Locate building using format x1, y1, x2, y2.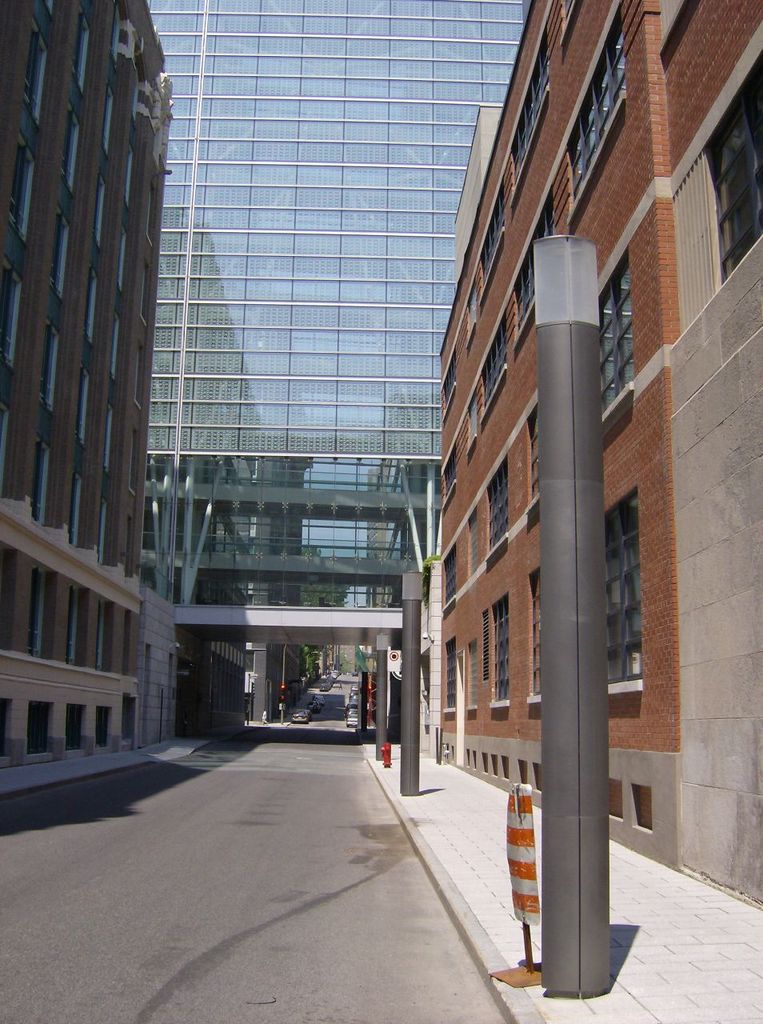
436, 0, 762, 905.
